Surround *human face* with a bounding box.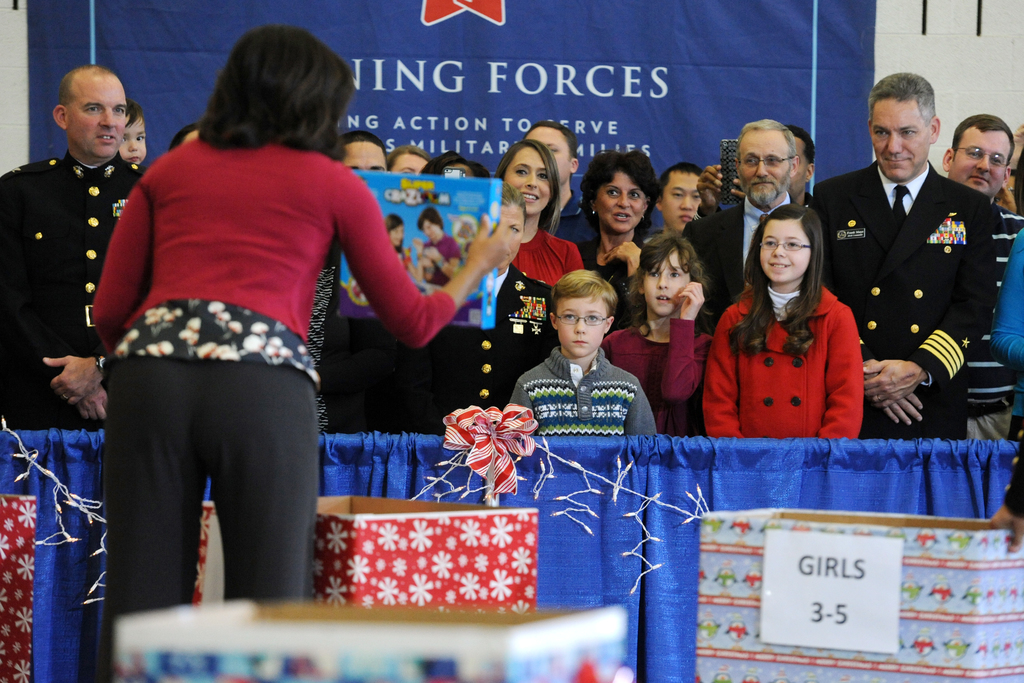
Rect(421, 220, 436, 240).
